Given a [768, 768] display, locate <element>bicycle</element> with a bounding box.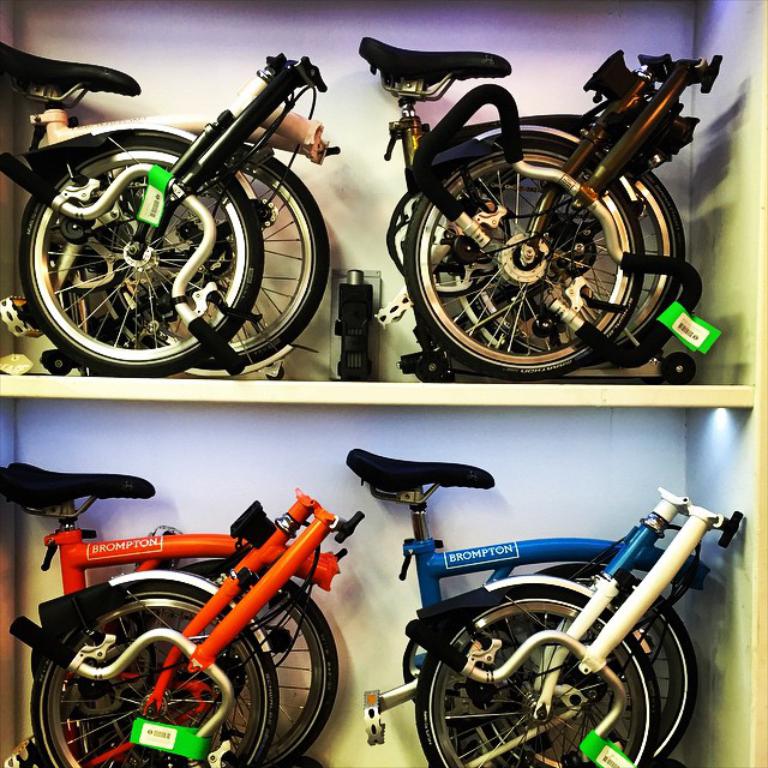
Located: crop(31, 2, 338, 383).
